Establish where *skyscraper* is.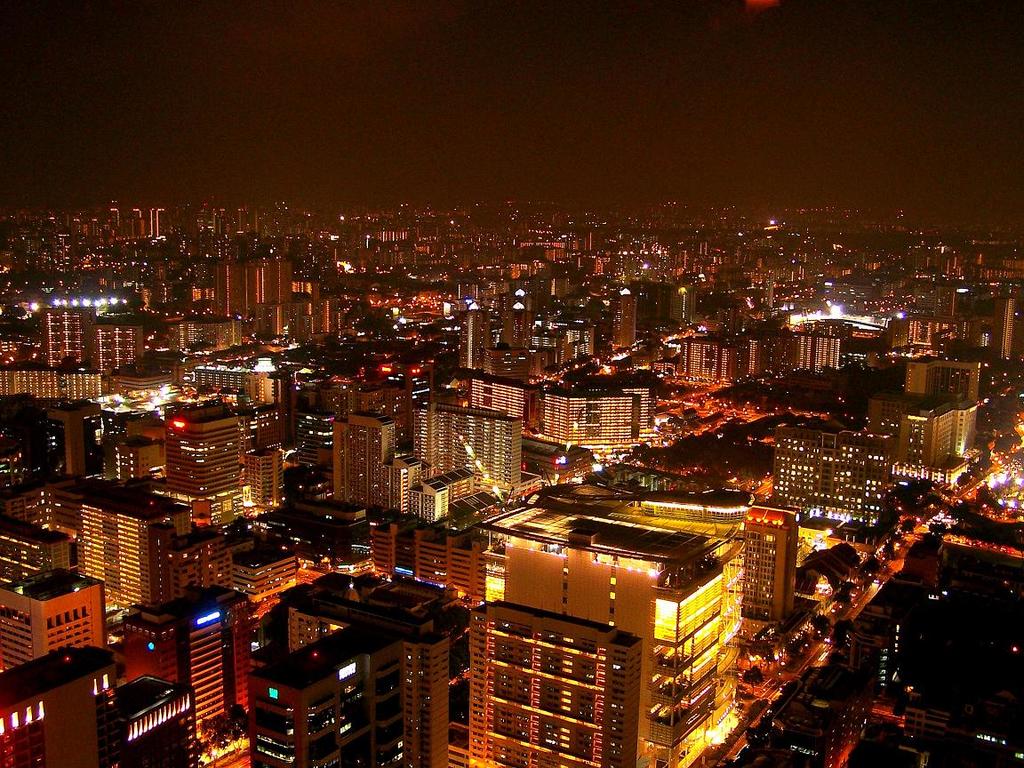
Established at (x1=1, y1=571, x2=107, y2=669).
